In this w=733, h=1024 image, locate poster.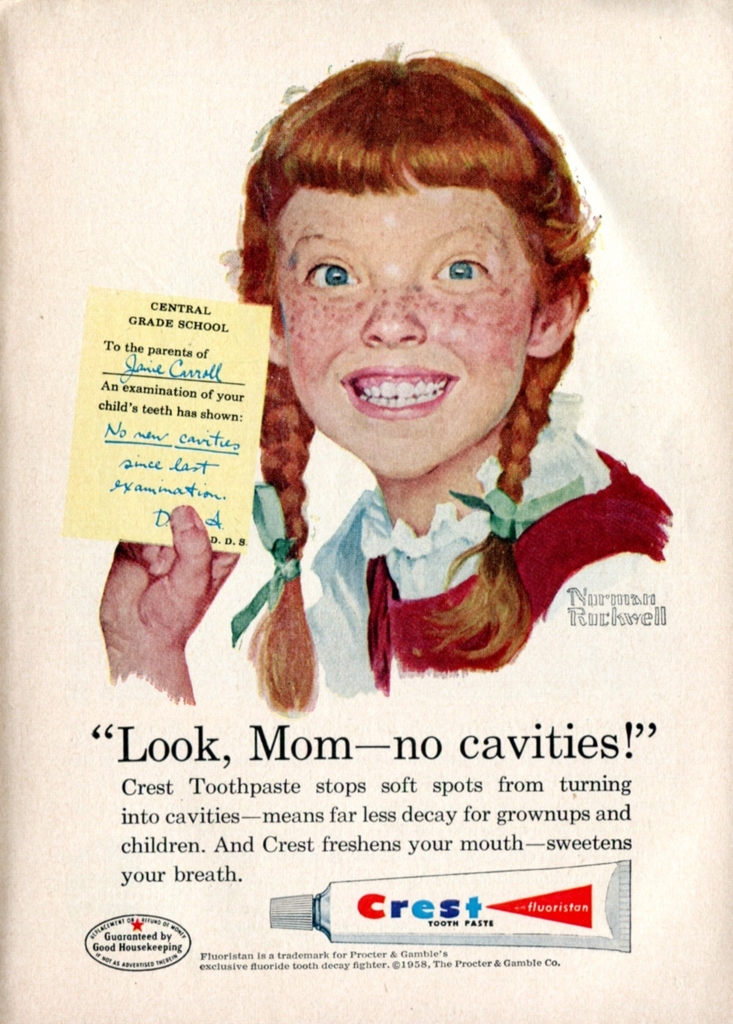
Bounding box: crop(1, 0, 732, 1022).
